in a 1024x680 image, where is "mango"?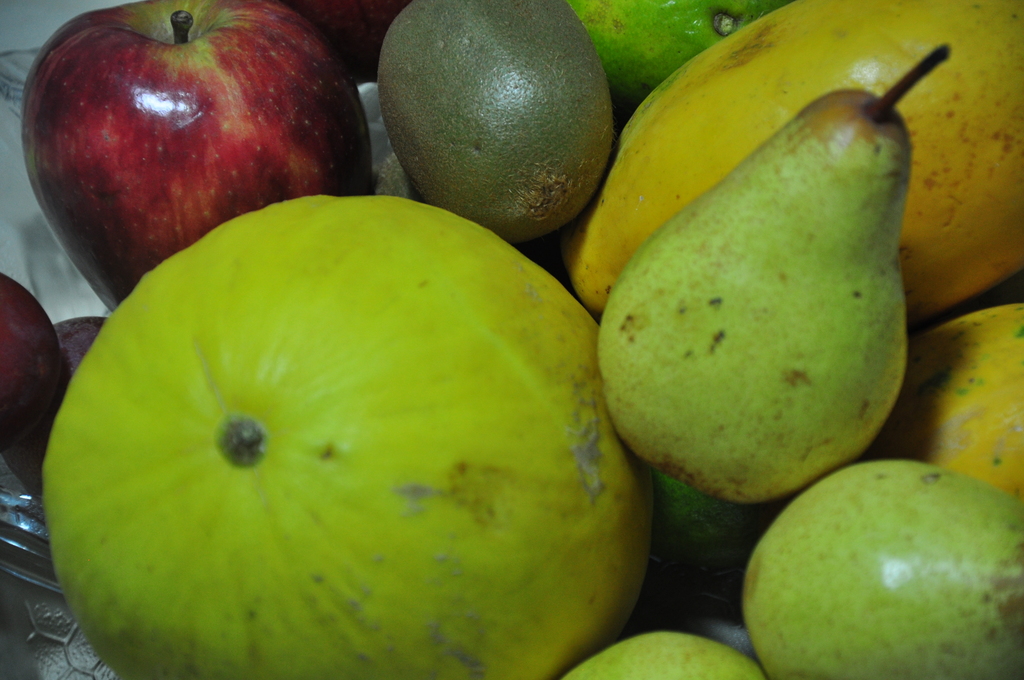
crop(556, 0, 1023, 324).
